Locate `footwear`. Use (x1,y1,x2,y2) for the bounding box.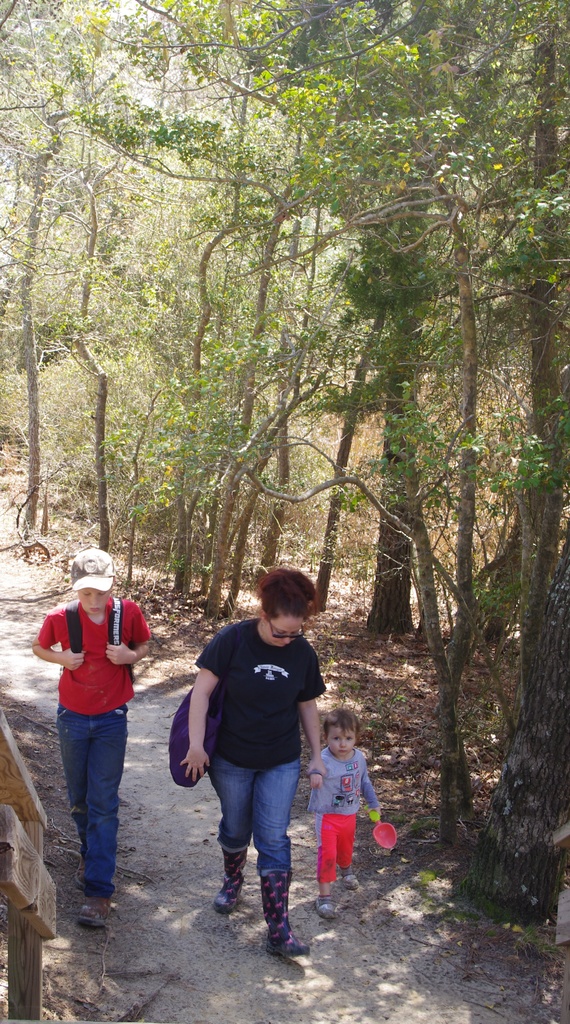
(336,867,360,888).
